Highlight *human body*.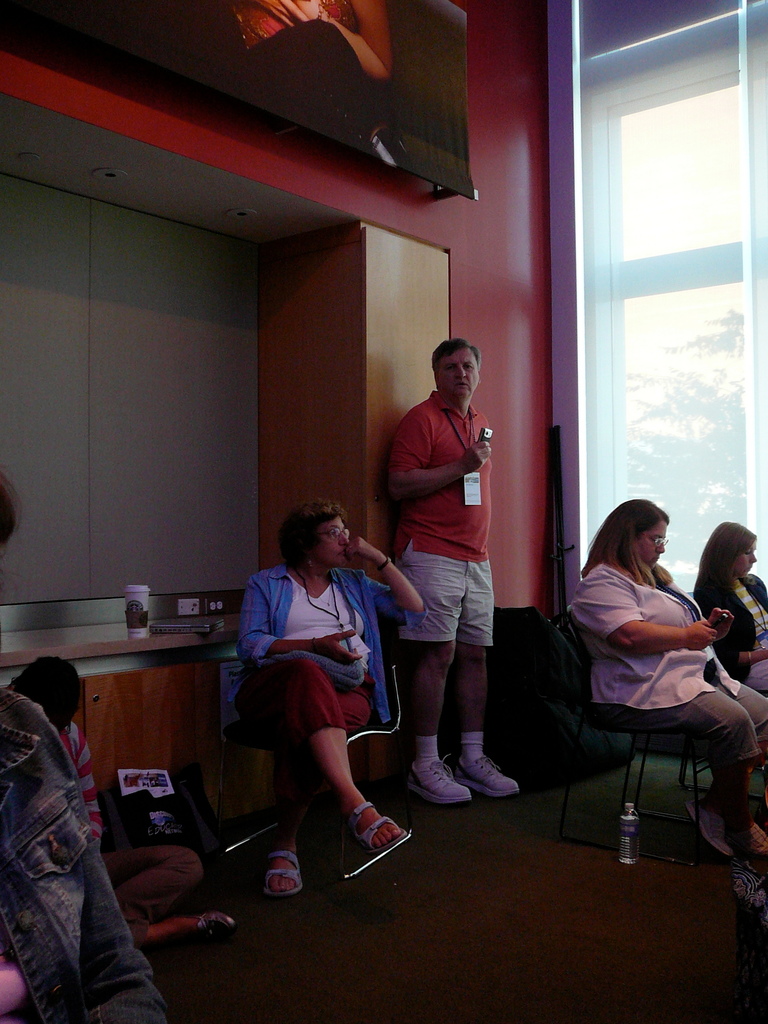
Highlighted region: pyautogui.locateOnScreen(44, 728, 205, 917).
